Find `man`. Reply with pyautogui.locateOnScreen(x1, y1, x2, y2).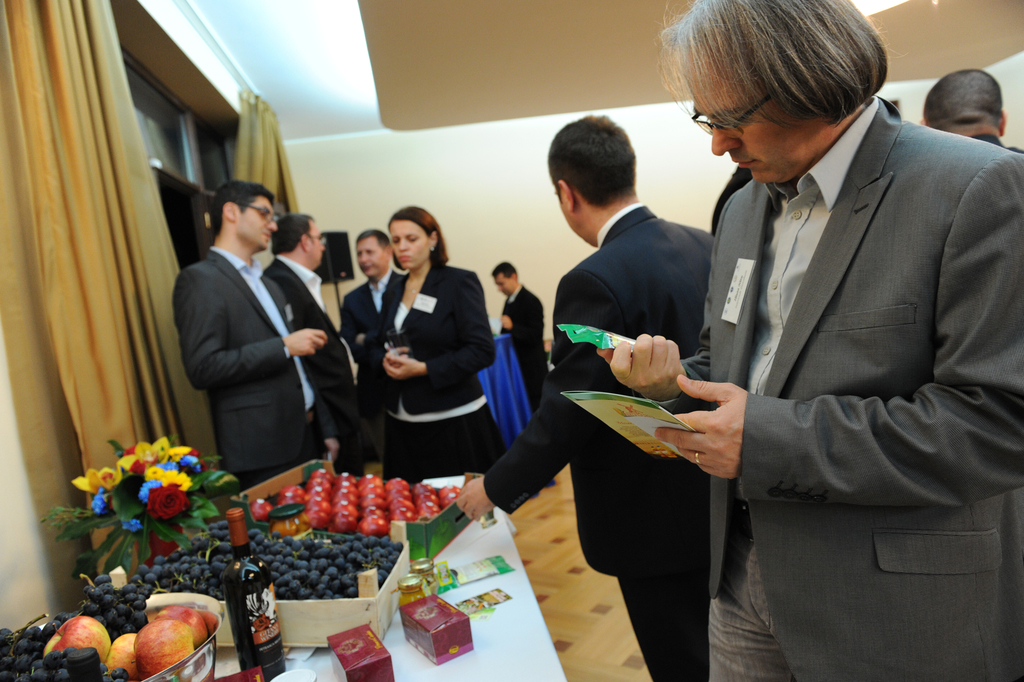
pyautogui.locateOnScreen(341, 226, 407, 450).
